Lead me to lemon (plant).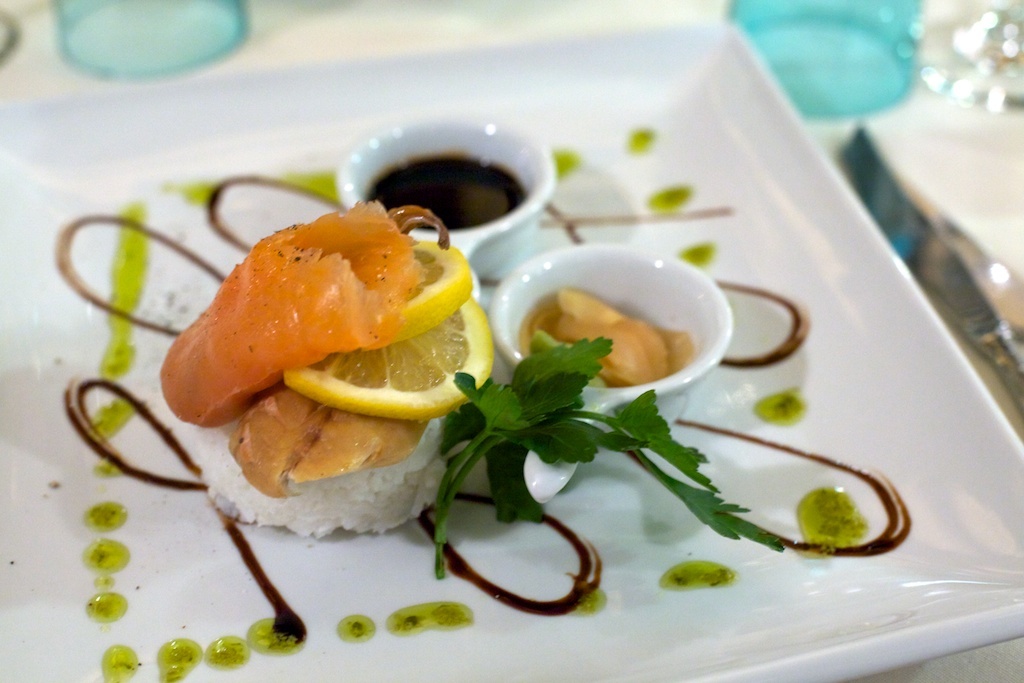
Lead to 281 300 499 423.
